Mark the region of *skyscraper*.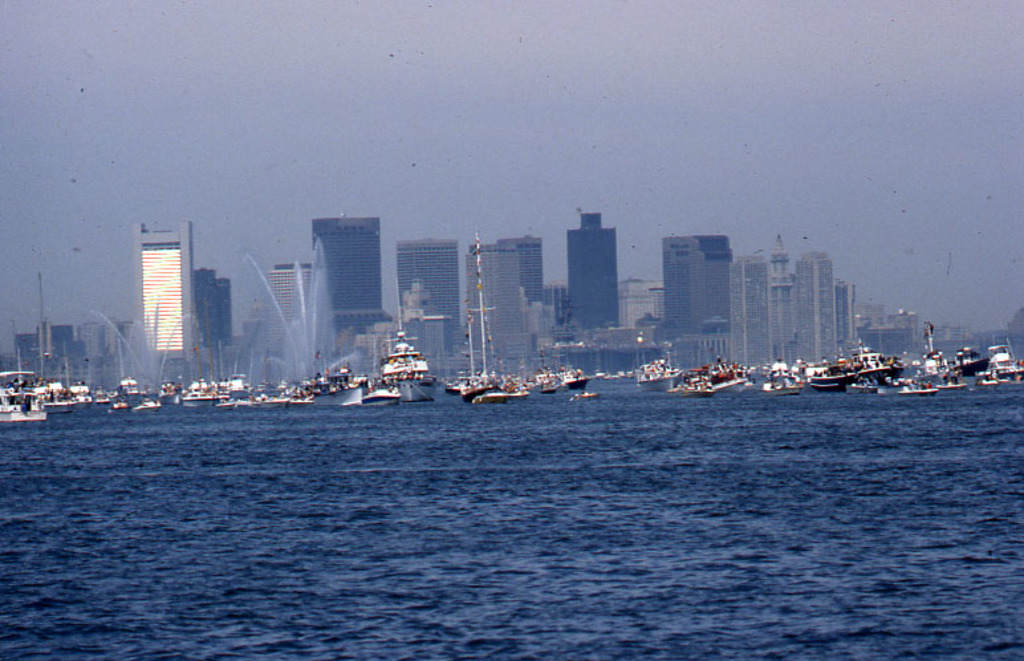
Region: [left=135, top=216, right=195, bottom=378].
